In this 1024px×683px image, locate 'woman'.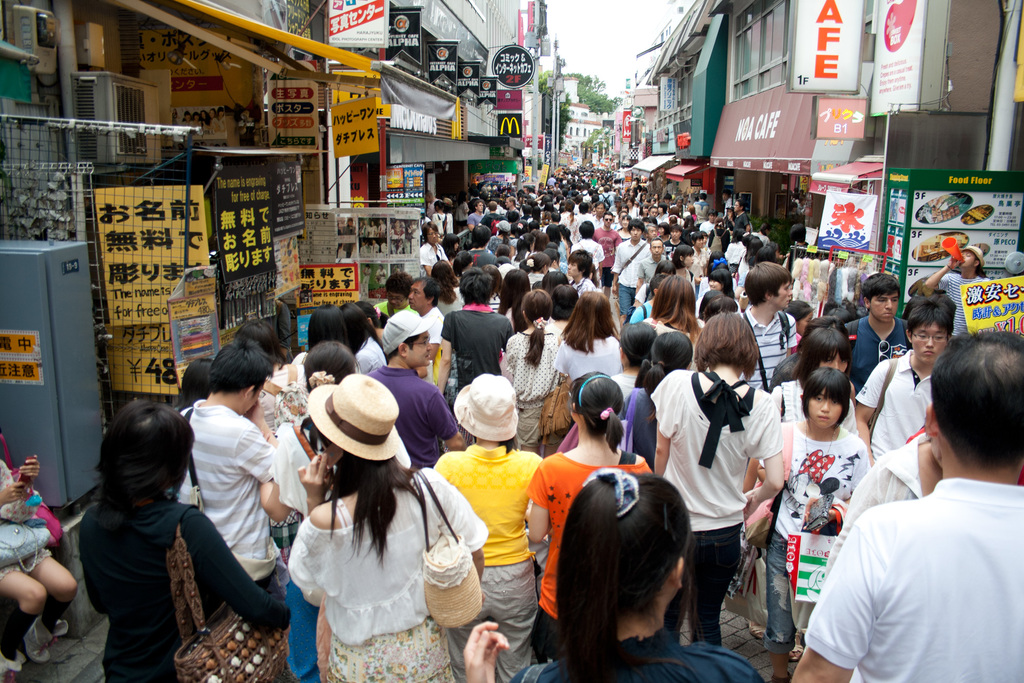
Bounding box: box(547, 290, 618, 426).
